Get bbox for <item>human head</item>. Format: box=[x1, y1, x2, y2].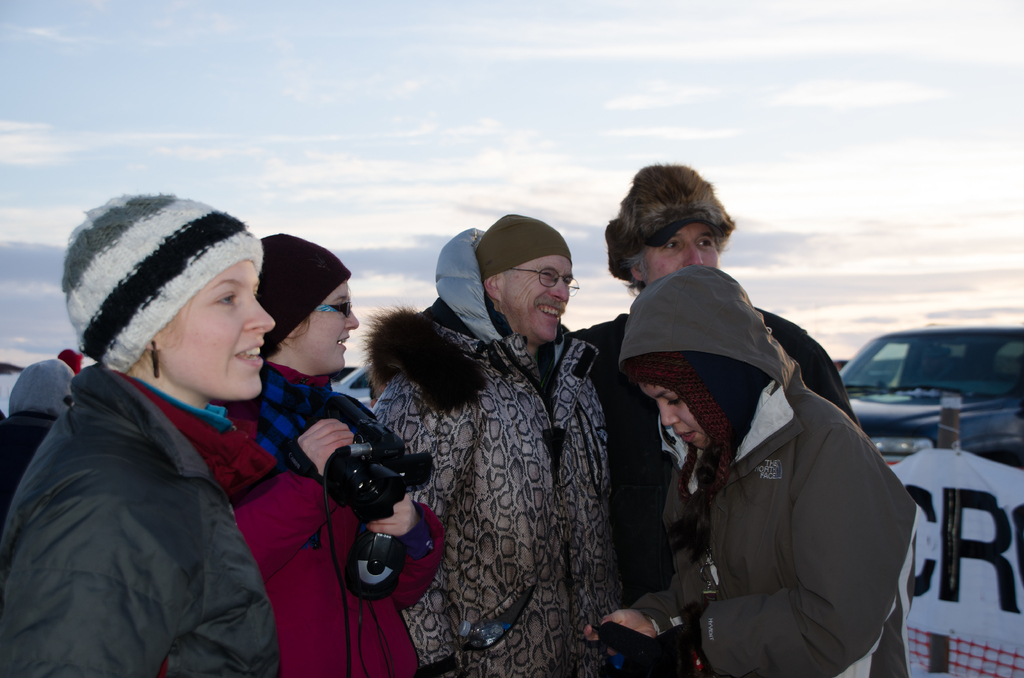
box=[633, 291, 764, 453].
